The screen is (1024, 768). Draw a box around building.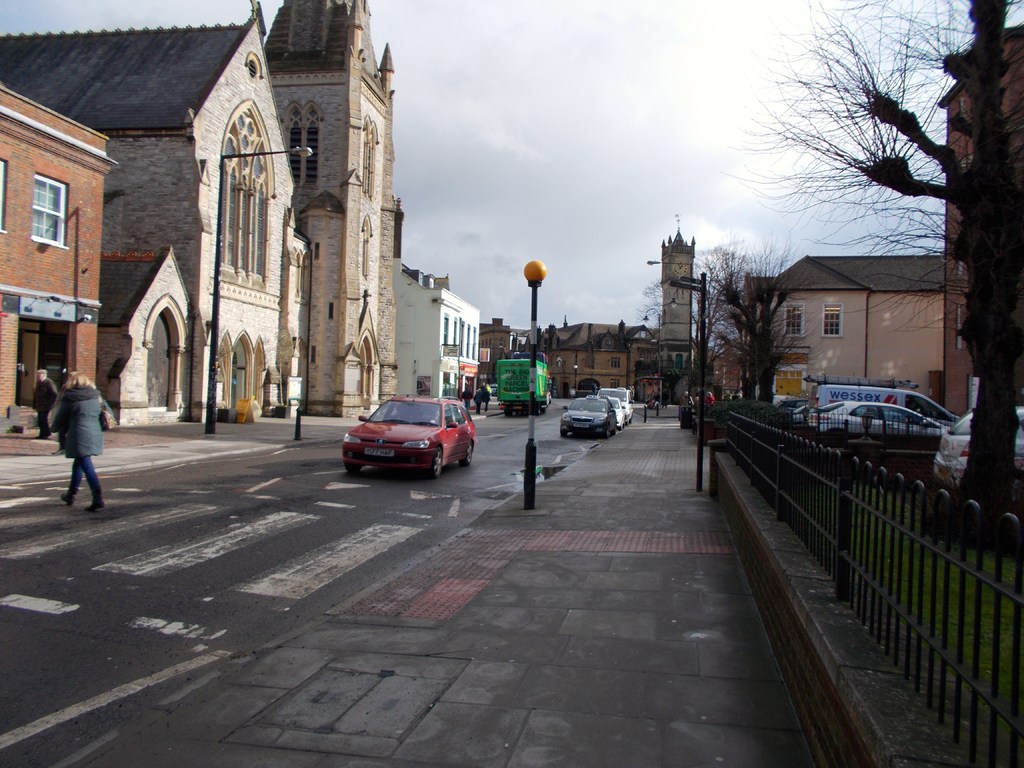
bbox(743, 252, 943, 401).
